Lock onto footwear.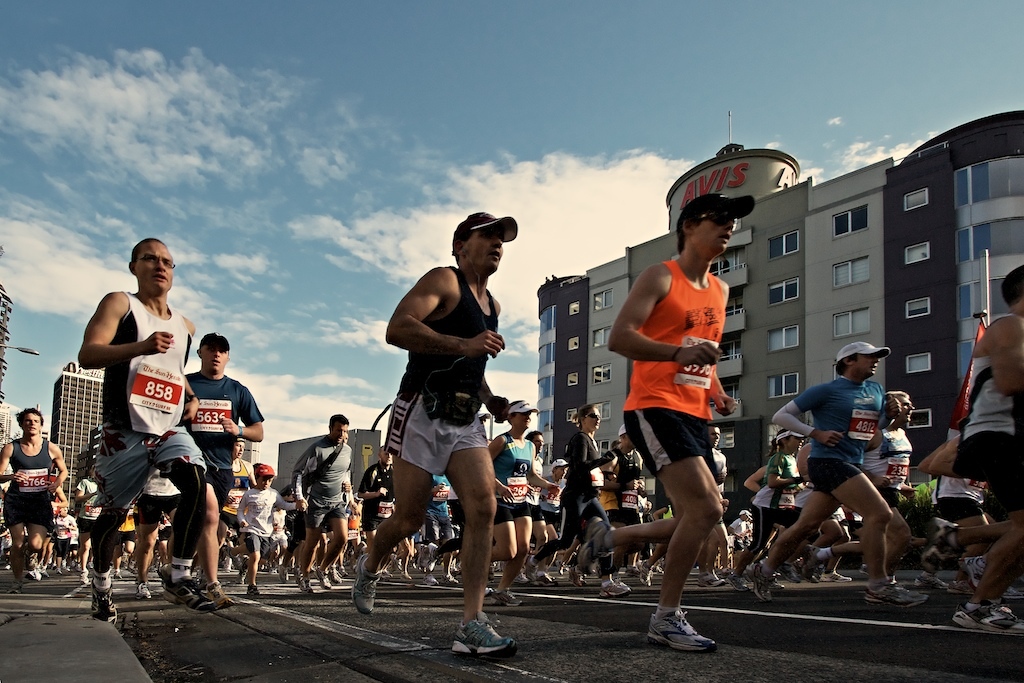
Locked: Rect(638, 561, 649, 582).
